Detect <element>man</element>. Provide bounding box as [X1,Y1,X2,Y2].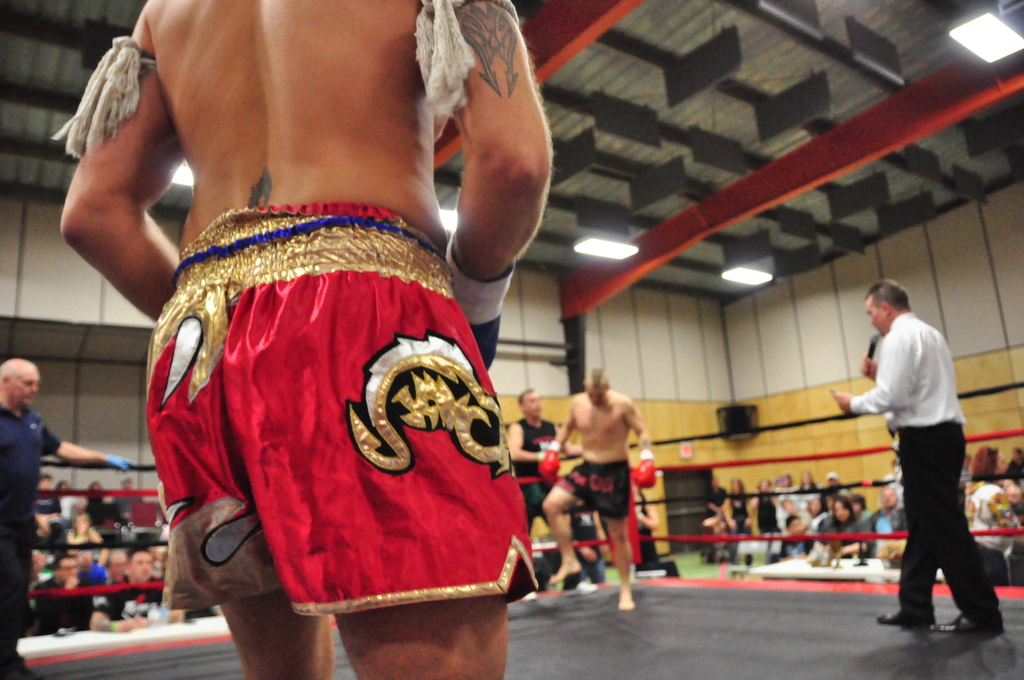
[59,0,557,679].
